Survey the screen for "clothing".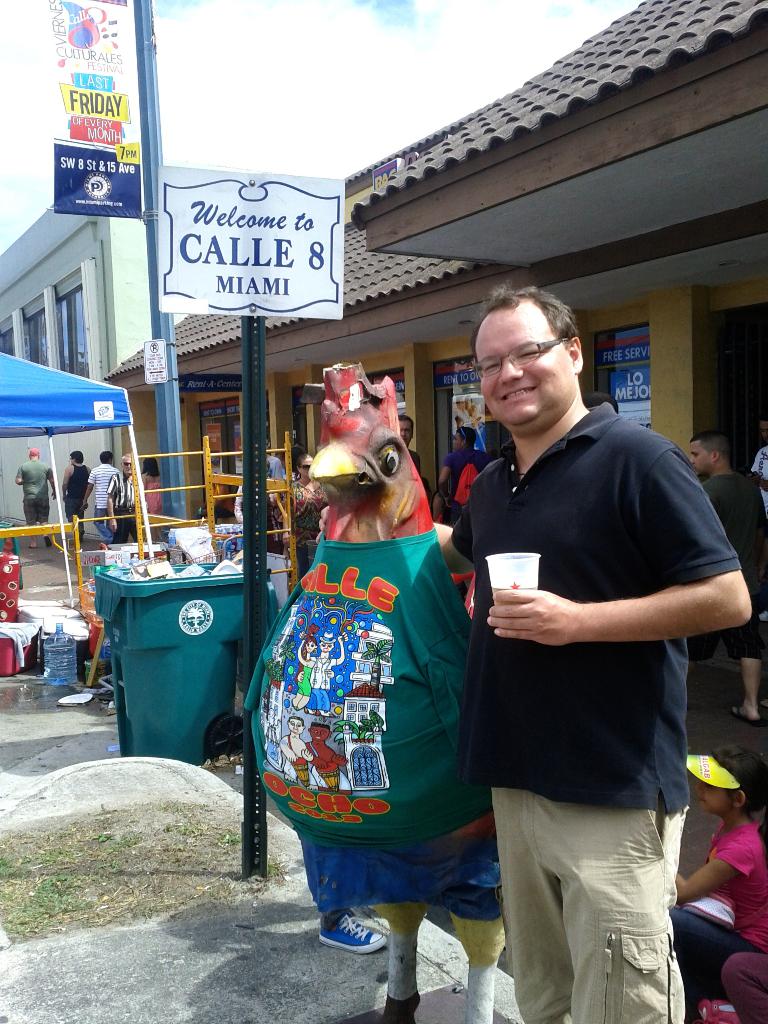
Survey found: 440/443/491/548.
